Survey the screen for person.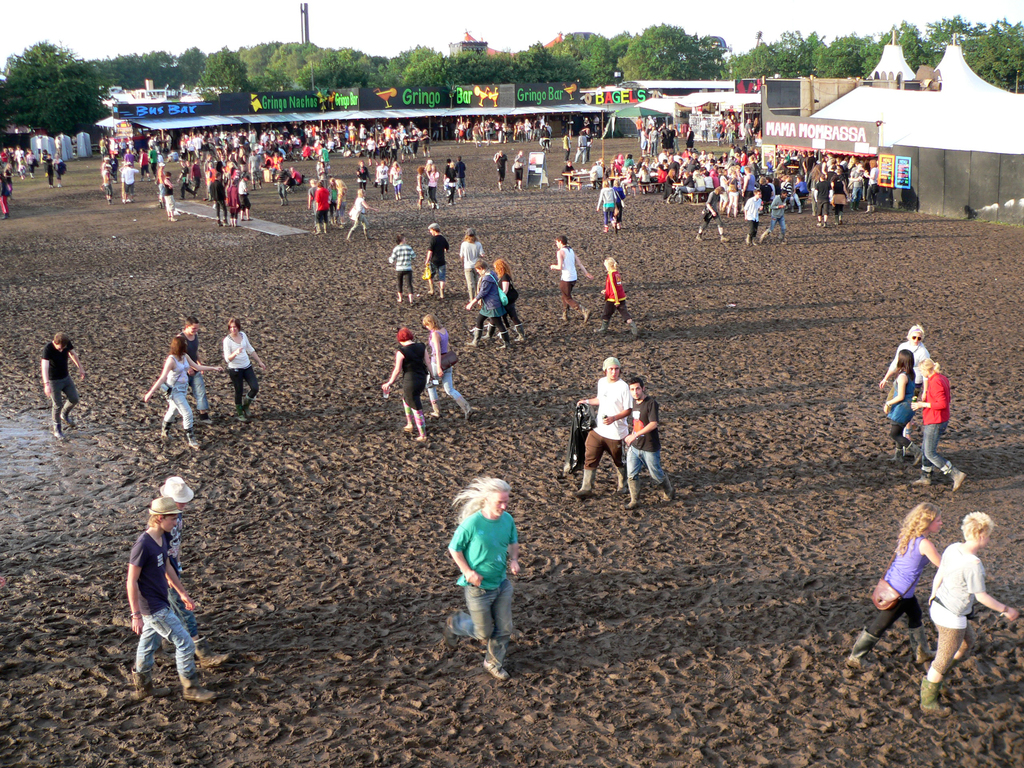
Survey found: [40, 333, 86, 440].
